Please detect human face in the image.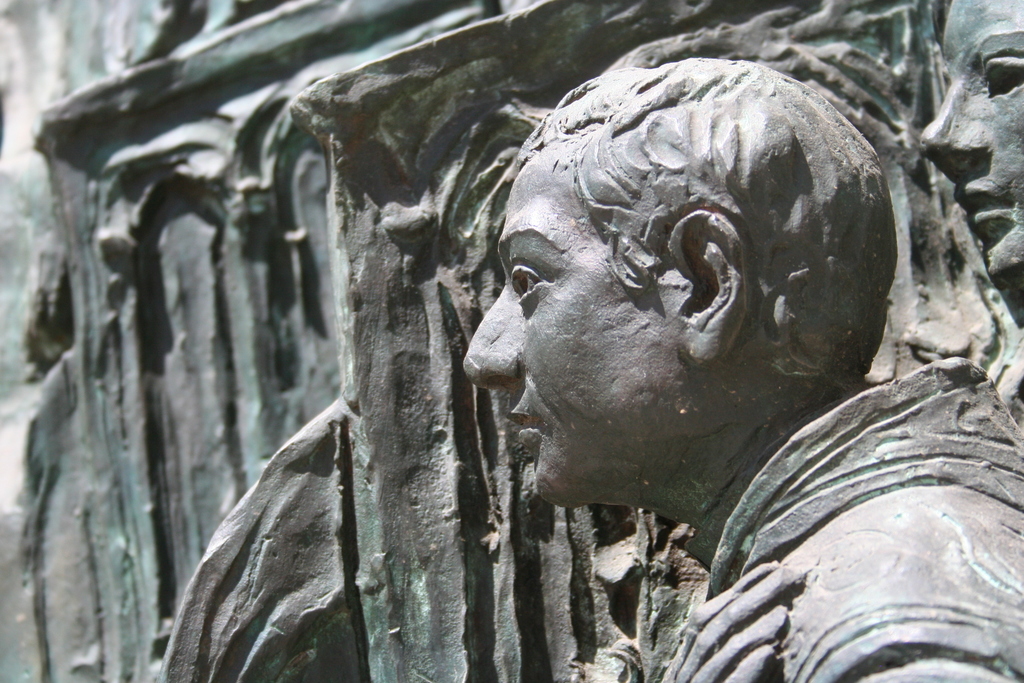
{"x1": 460, "y1": 147, "x2": 671, "y2": 507}.
